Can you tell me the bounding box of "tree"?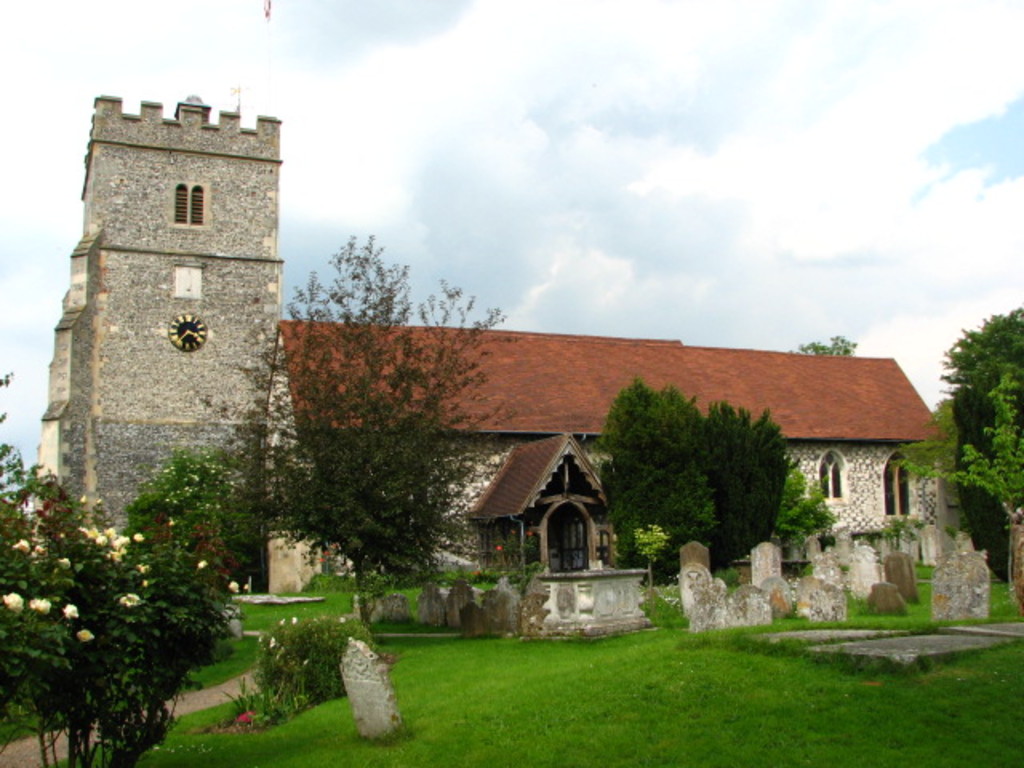
pyautogui.locateOnScreen(918, 294, 1022, 590).
